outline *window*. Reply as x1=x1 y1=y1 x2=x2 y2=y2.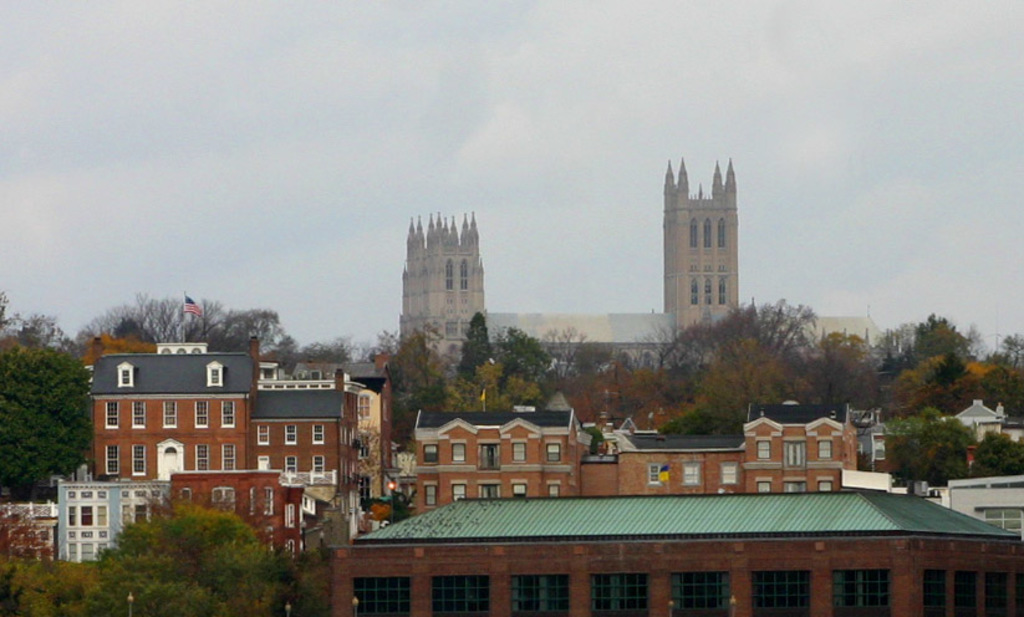
x1=421 y1=443 x2=438 y2=464.
